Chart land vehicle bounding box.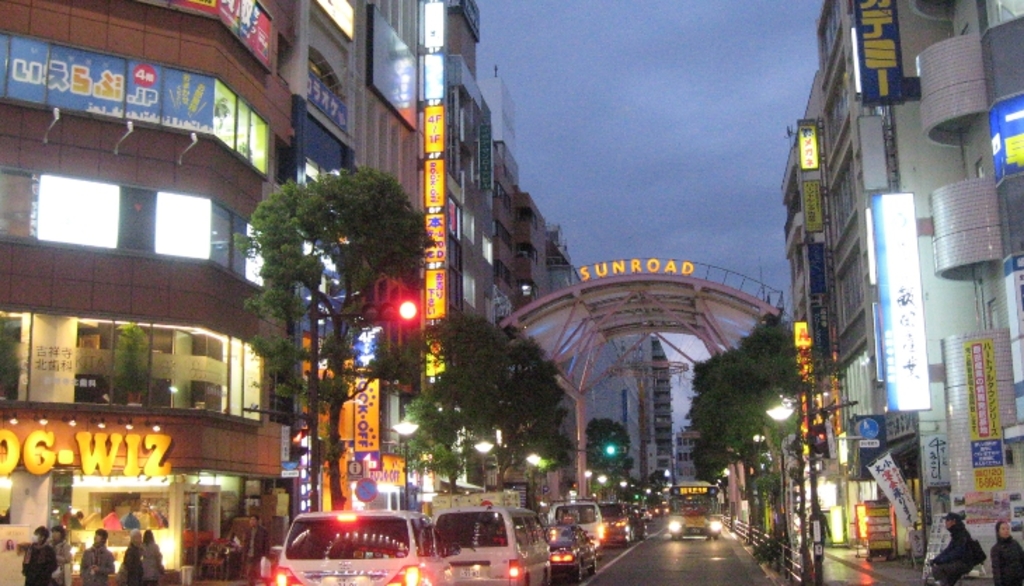
Charted: crop(663, 479, 729, 547).
